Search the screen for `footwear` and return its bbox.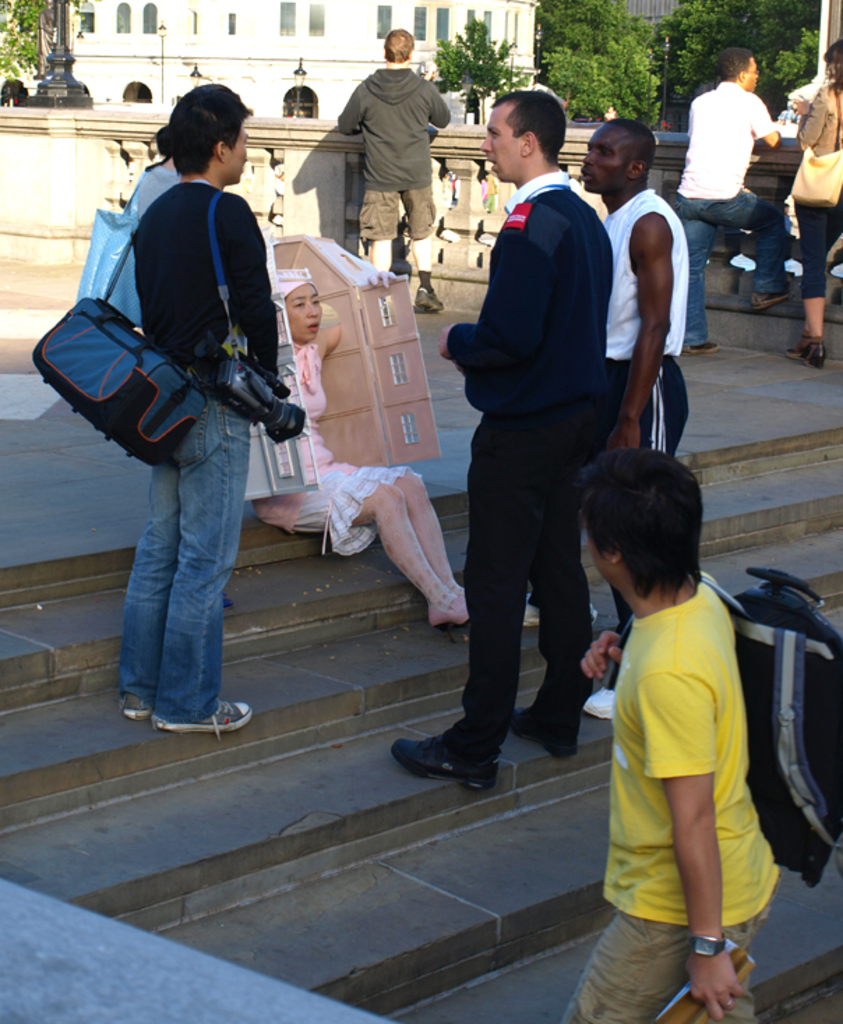
Found: <box>519,713,575,758</box>.
